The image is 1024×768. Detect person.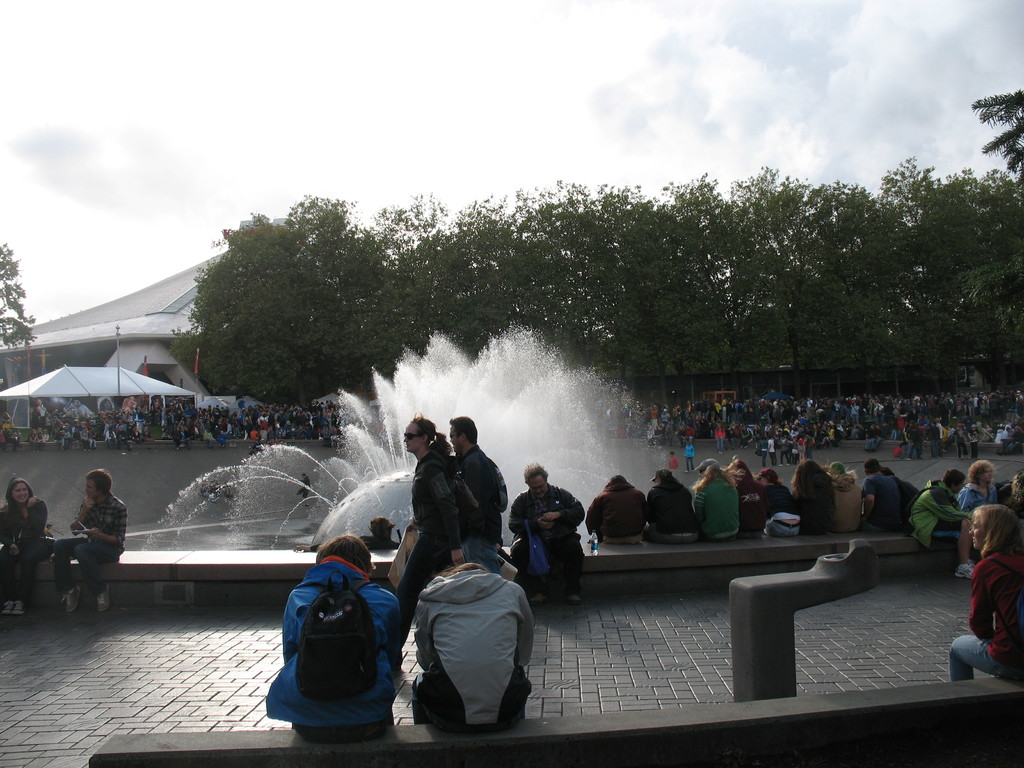
Detection: l=385, t=420, r=470, b=632.
